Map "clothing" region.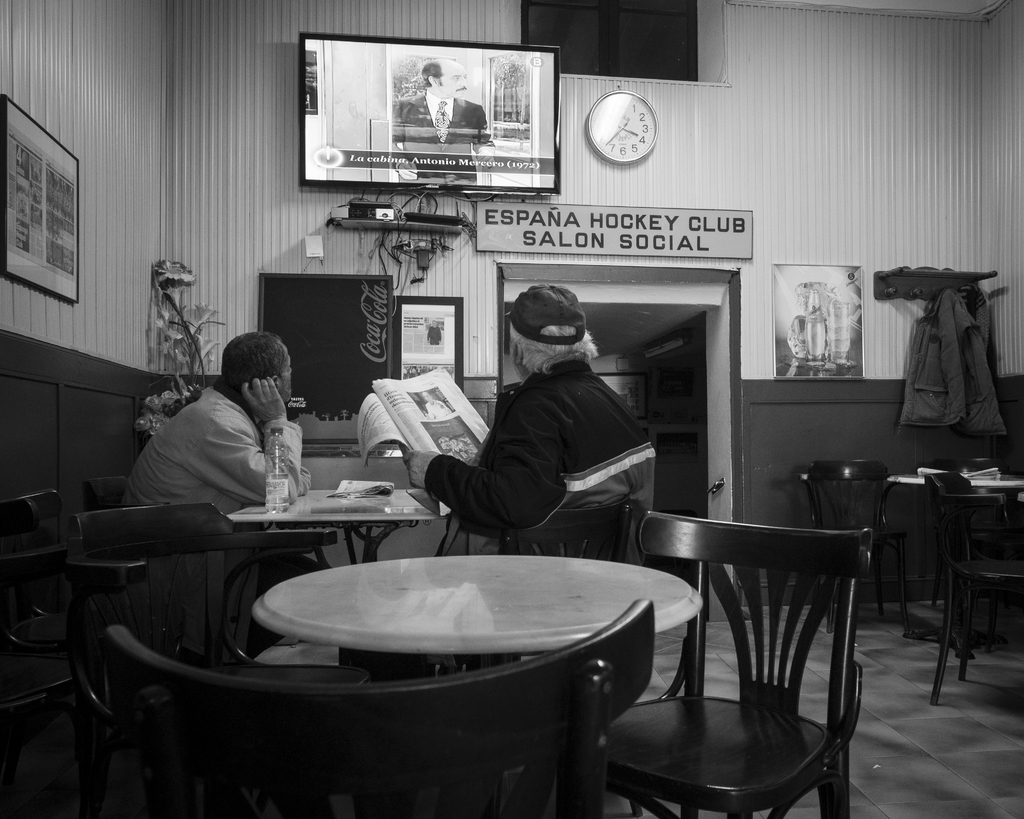
Mapped to 418, 318, 714, 591.
